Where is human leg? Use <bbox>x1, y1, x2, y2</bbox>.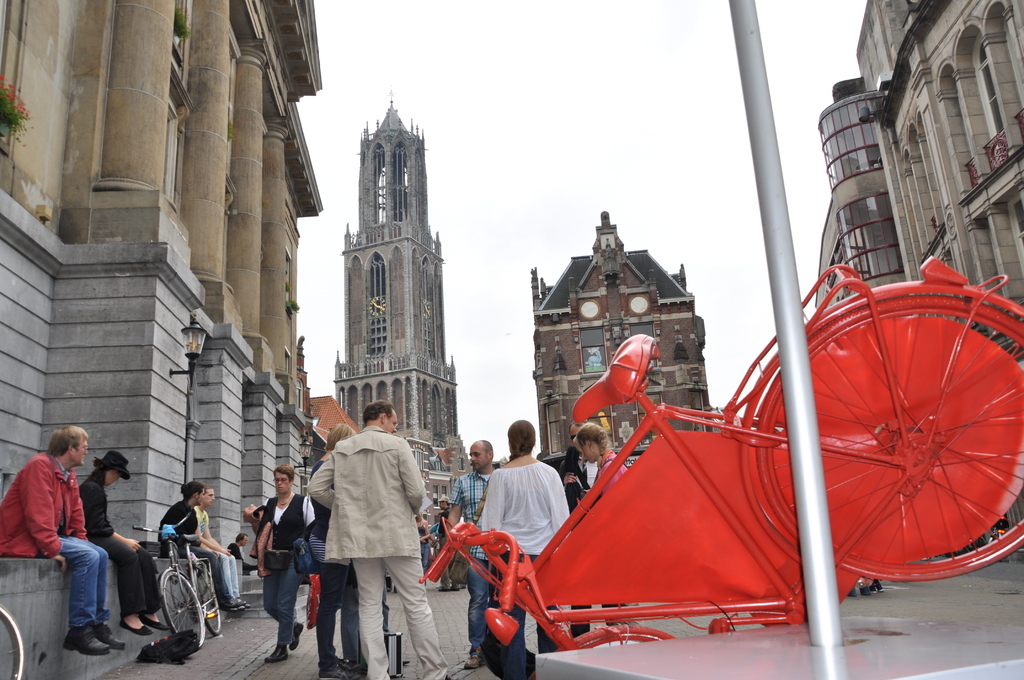
<bbox>86, 537, 148, 635</bbox>.
